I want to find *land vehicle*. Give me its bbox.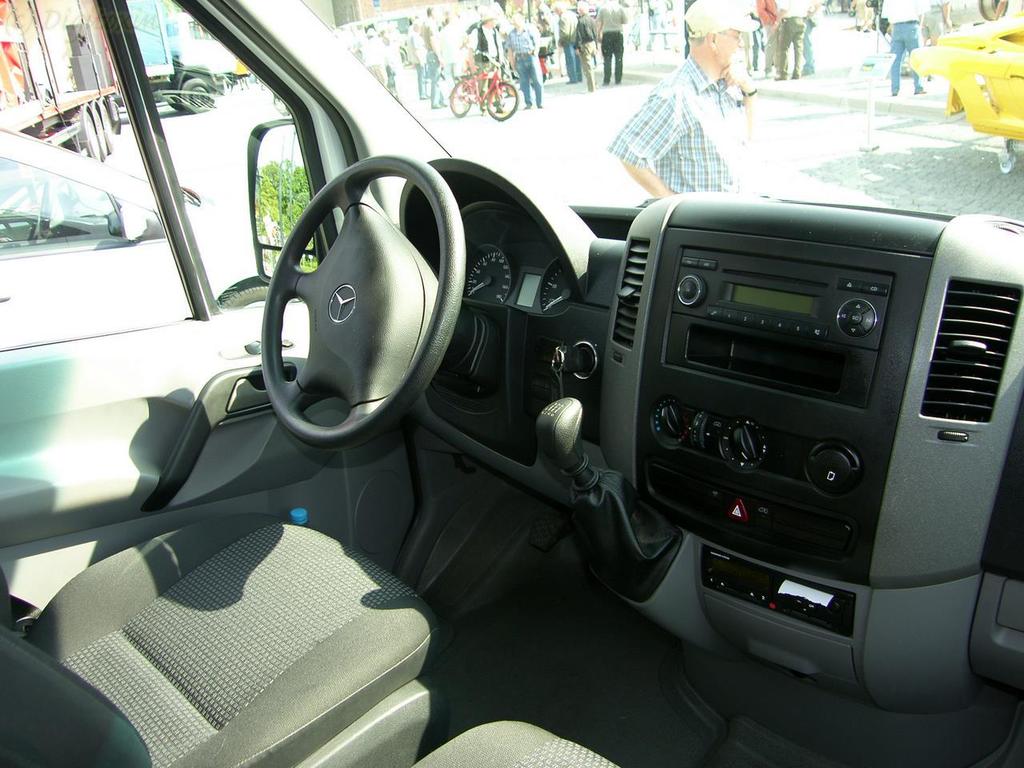
0:33:1023:744.
